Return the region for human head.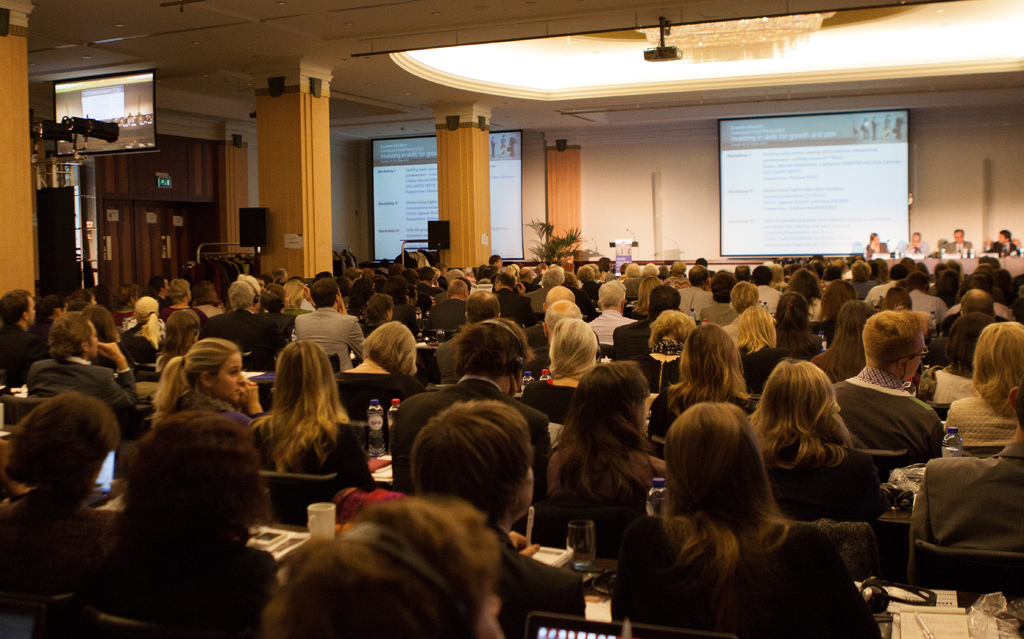
bbox(775, 291, 810, 336).
